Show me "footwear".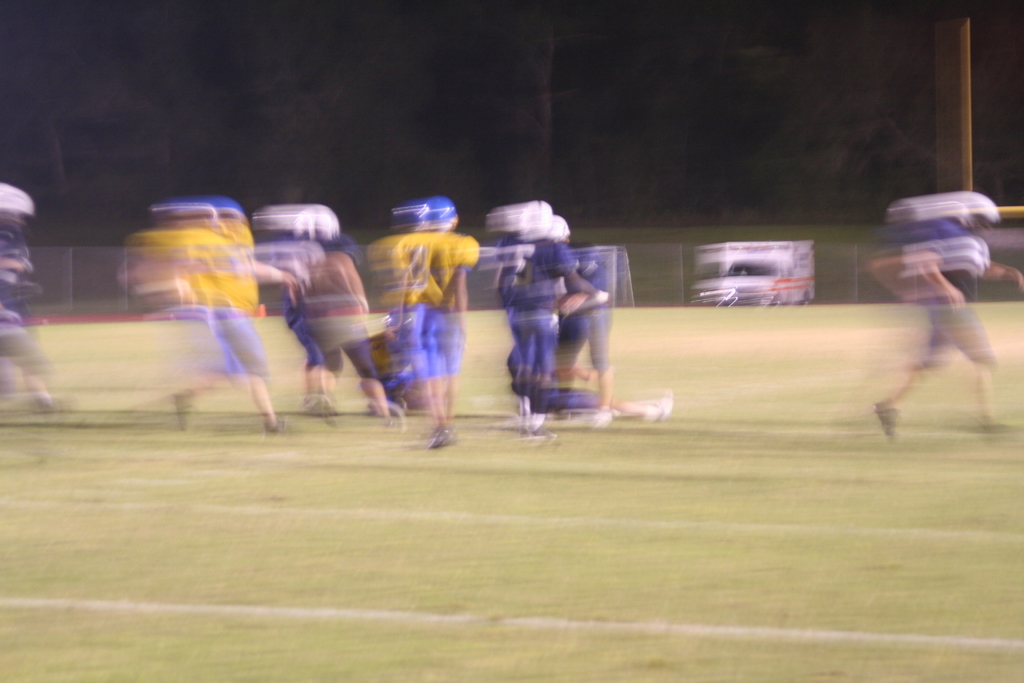
"footwear" is here: [590,405,615,429].
